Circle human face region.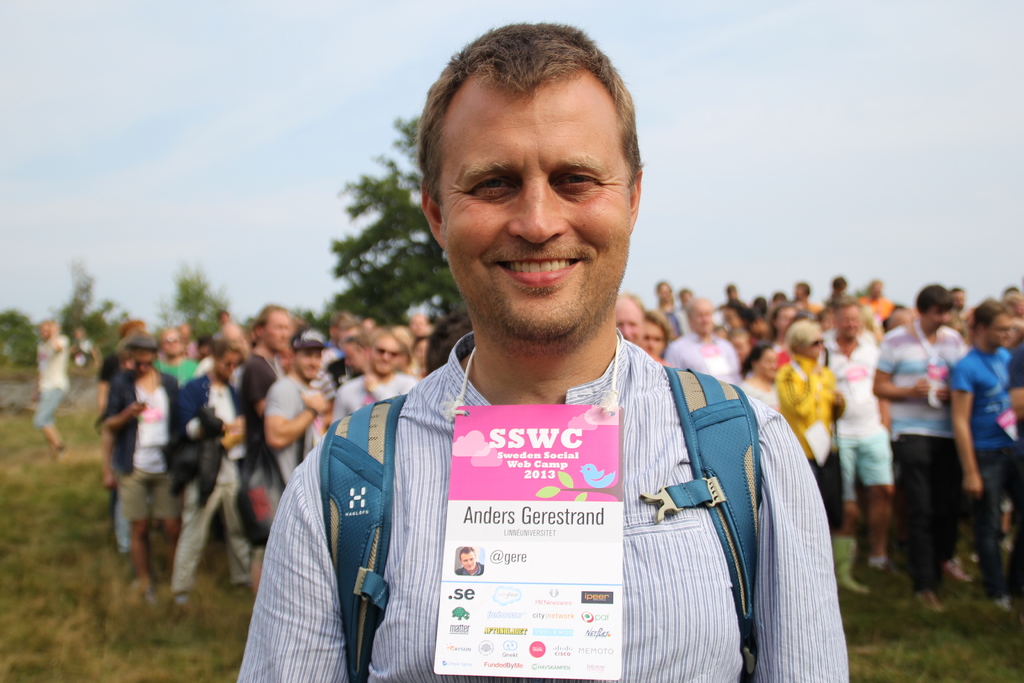
Region: 296 349 319 381.
